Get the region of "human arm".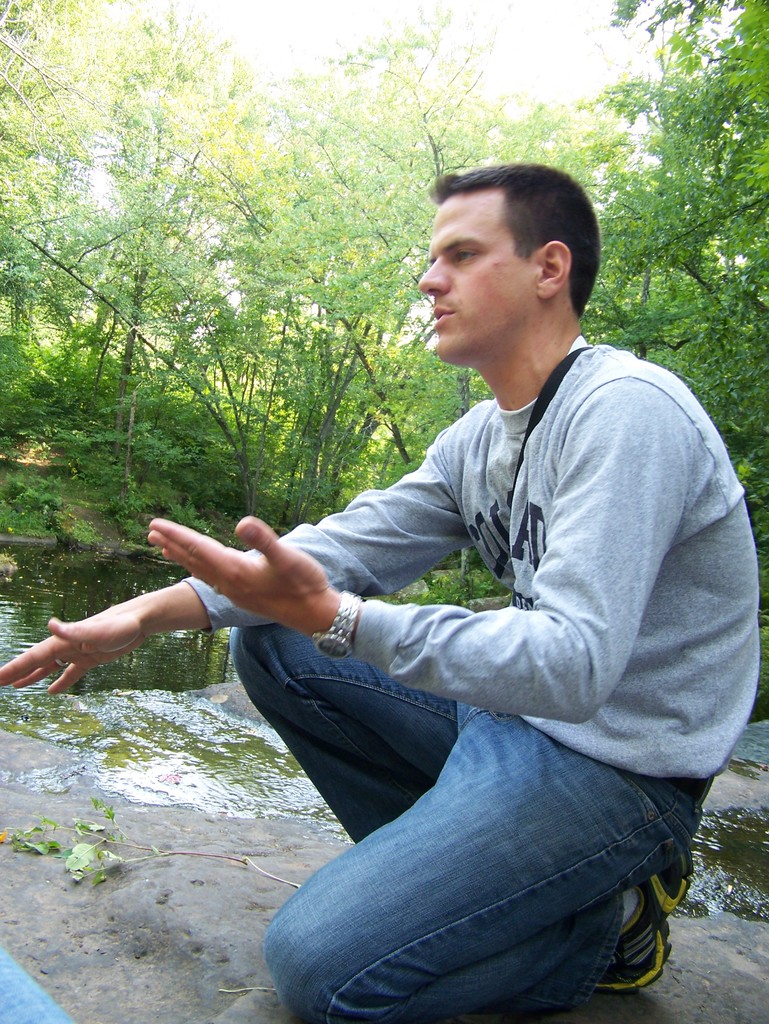
<box>7,449,469,695</box>.
